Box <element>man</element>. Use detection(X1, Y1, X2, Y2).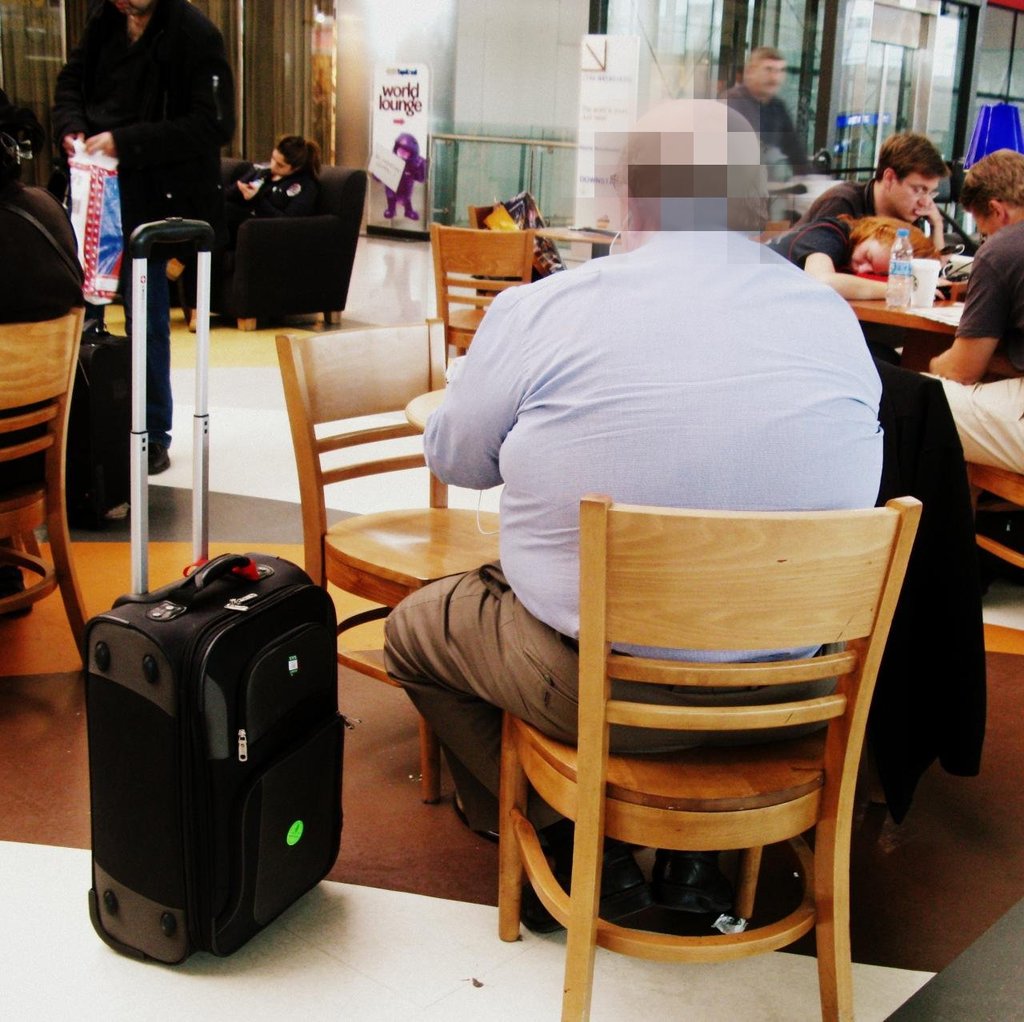
detection(918, 150, 1023, 482).
